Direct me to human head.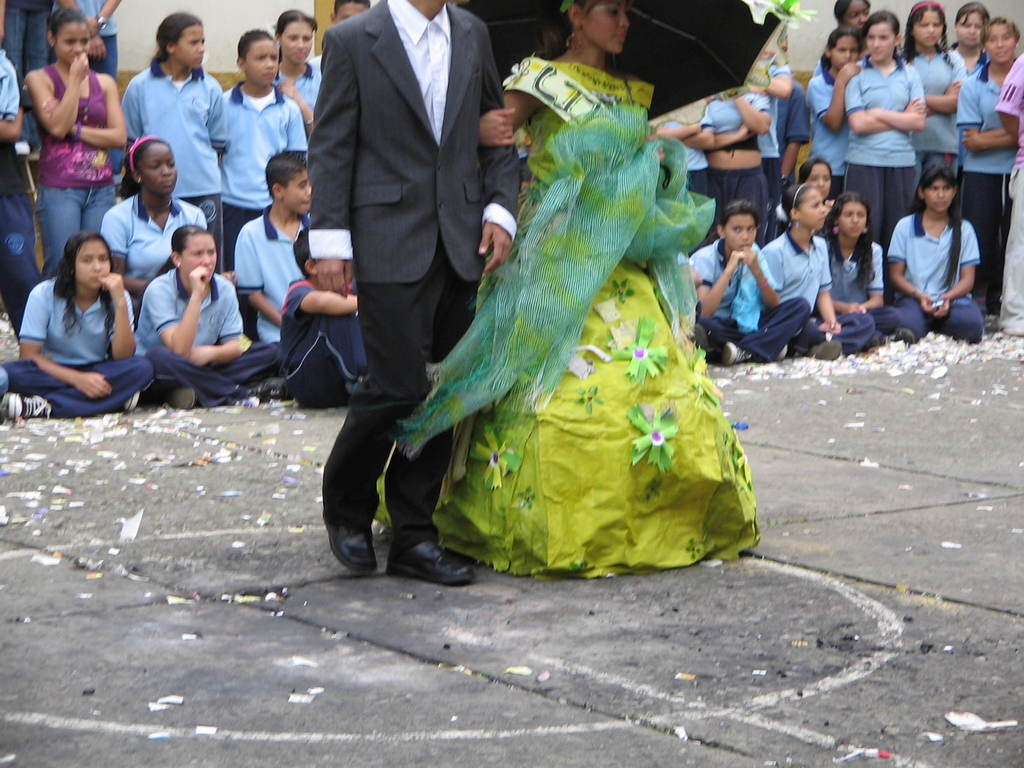
Direction: (left=289, top=223, right=318, bottom=284).
